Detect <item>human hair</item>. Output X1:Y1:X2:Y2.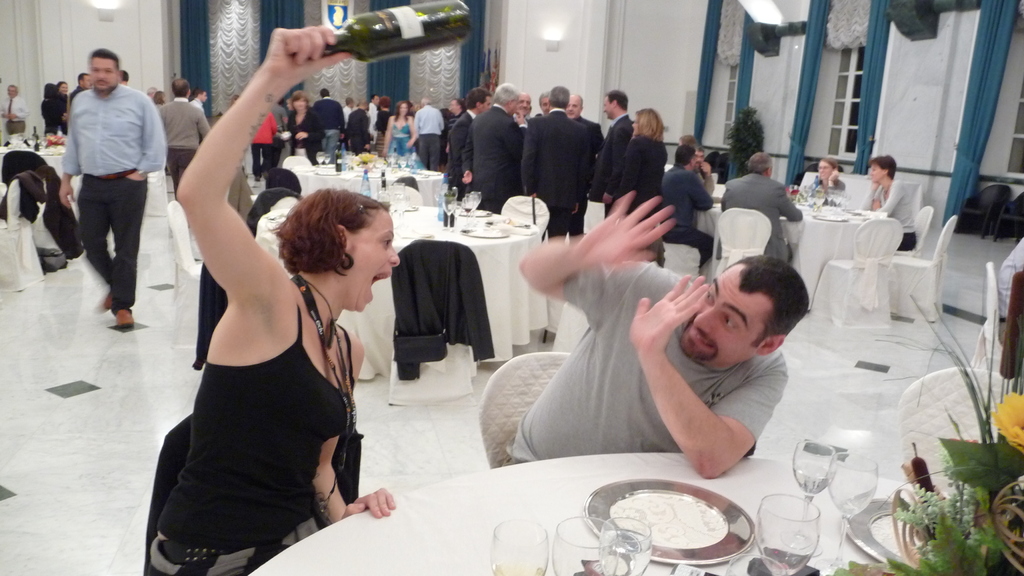
79:68:89:83.
